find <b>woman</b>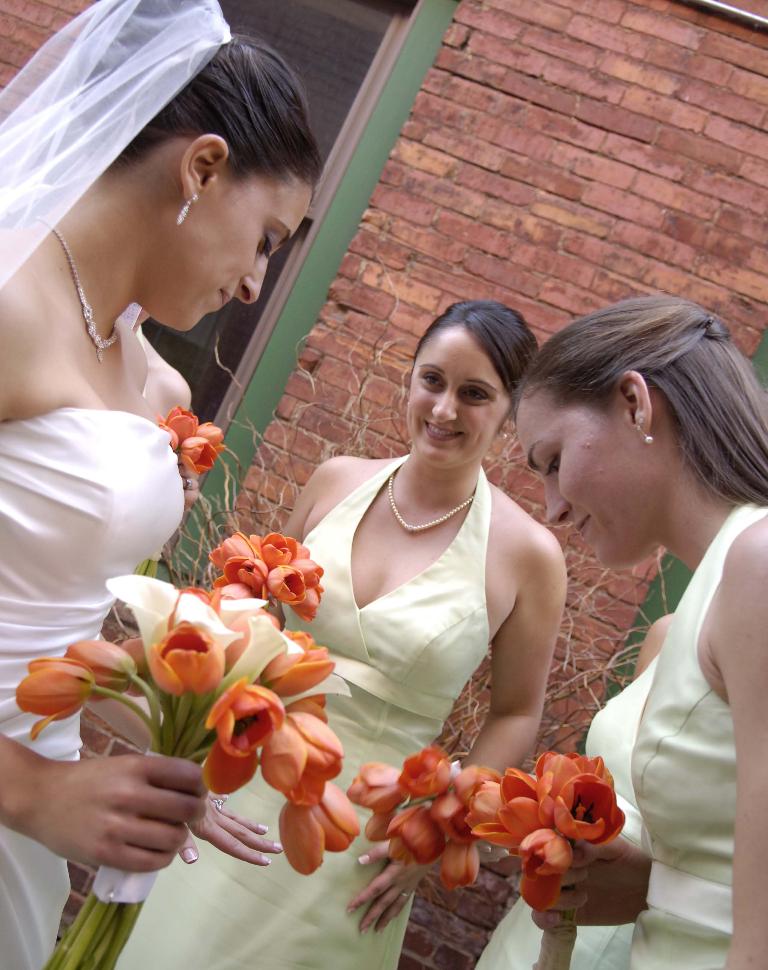
detection(449, 294, 767, 969)
